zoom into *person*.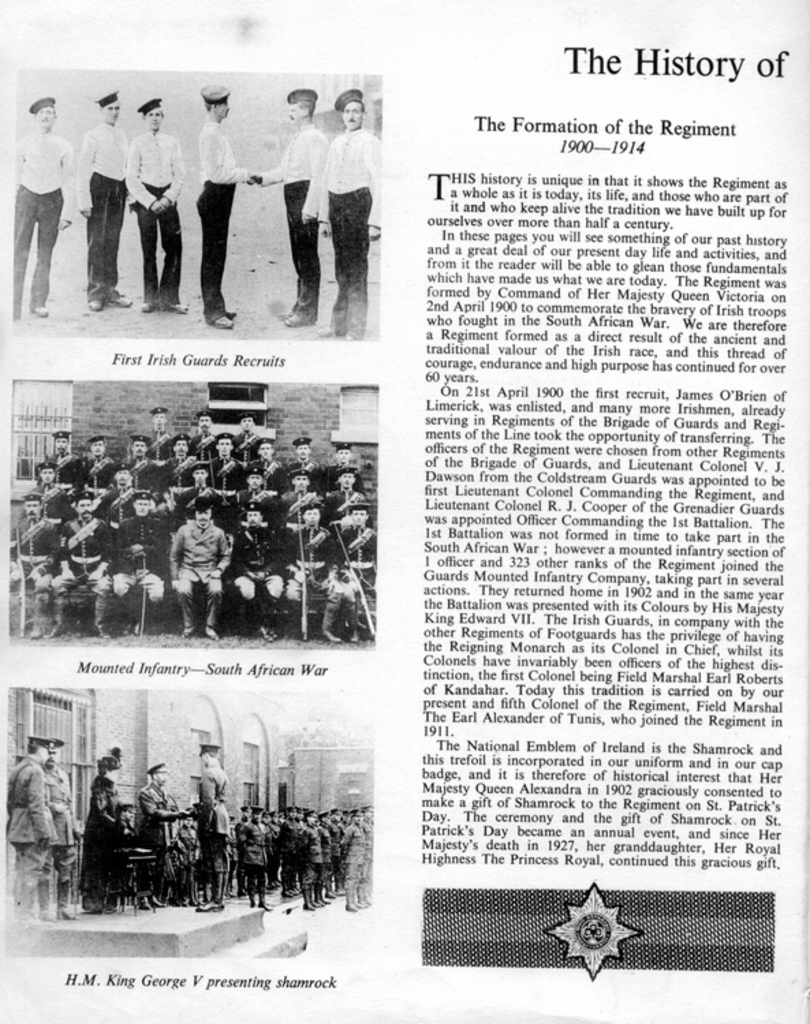
Zoom target: l=160, t=427, r=204, b=493.
